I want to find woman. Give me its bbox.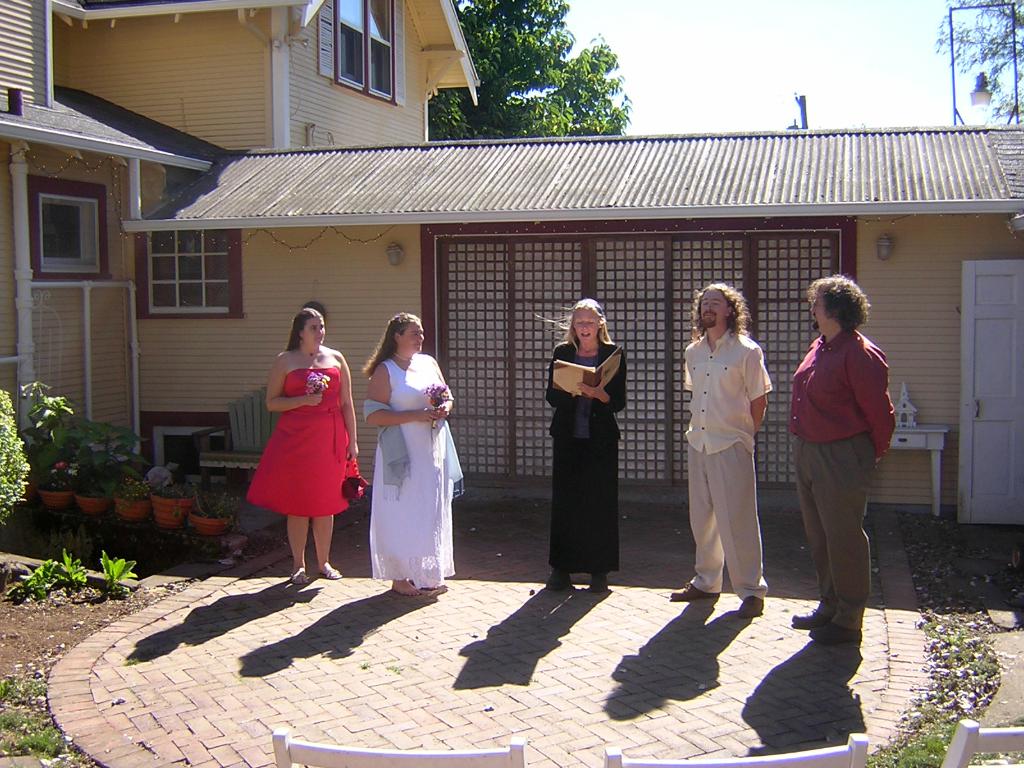
{"left": 245, "top": 307, "right": 359, "bottom": 585}.
